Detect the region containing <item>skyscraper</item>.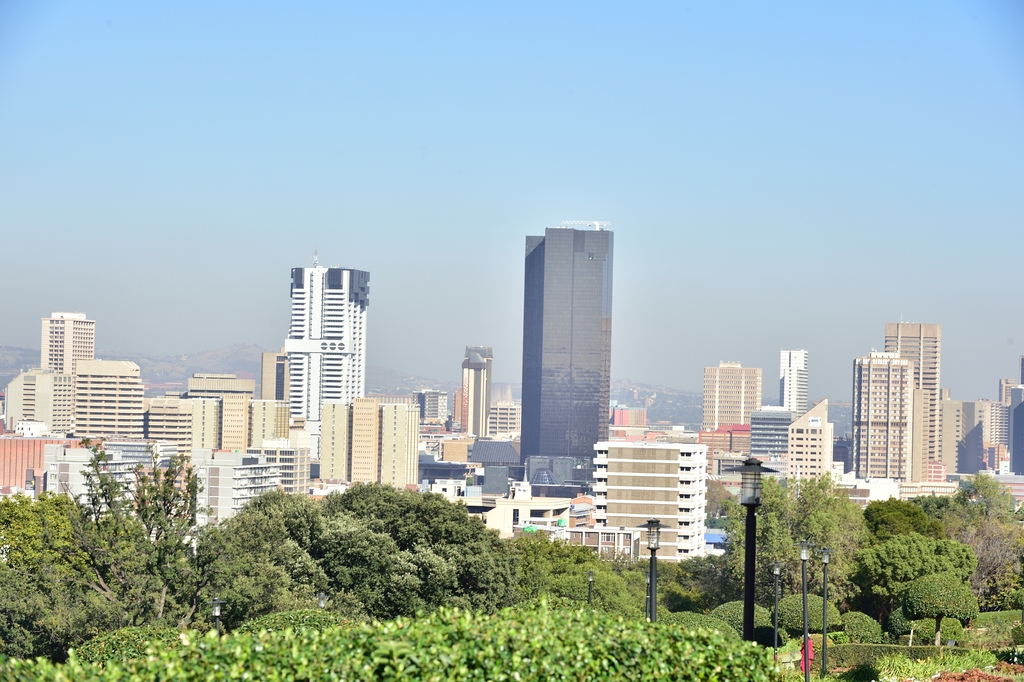
(453, 344, 492, 431).
